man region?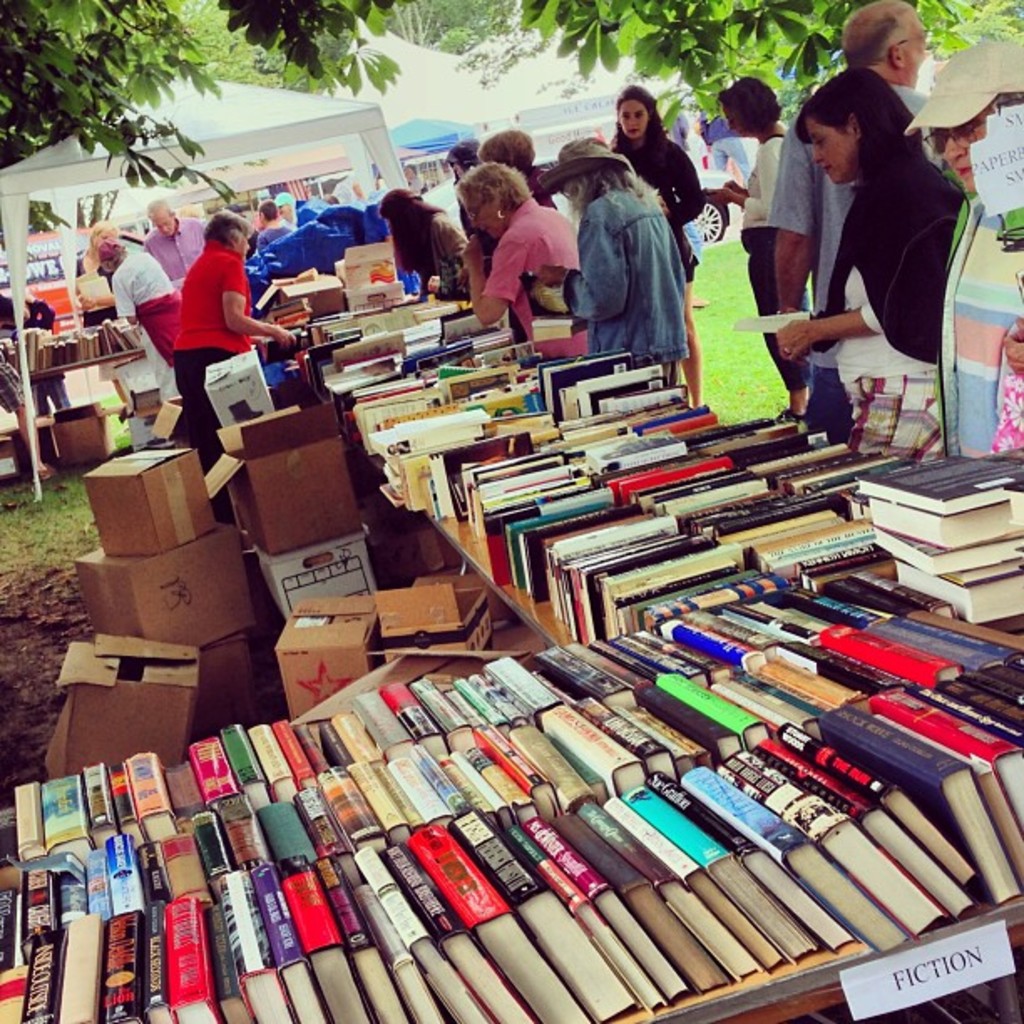
[x1=755, y1=0, x2=937, y2=387]
